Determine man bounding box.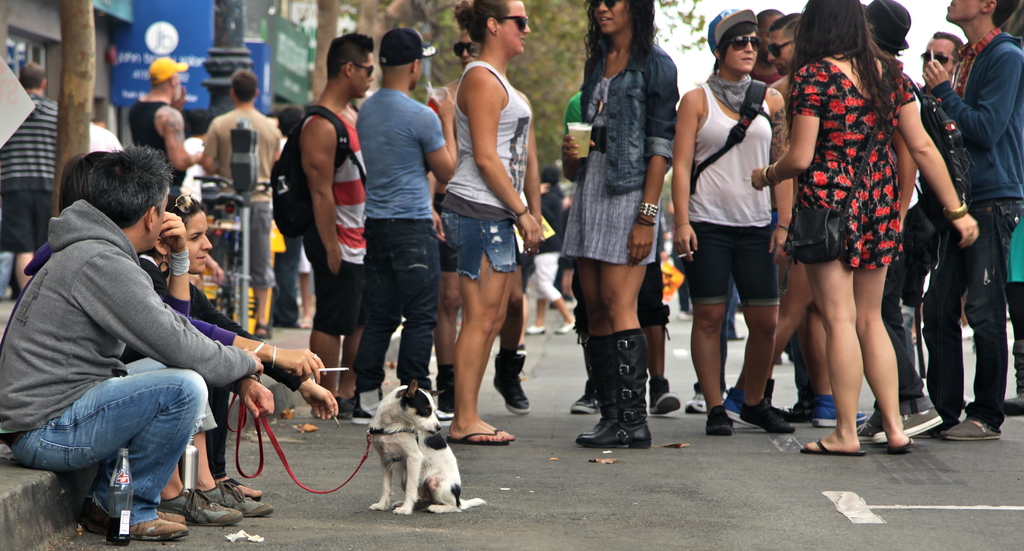
Determined: (left=125, top=55, right=203, bottom=204).
